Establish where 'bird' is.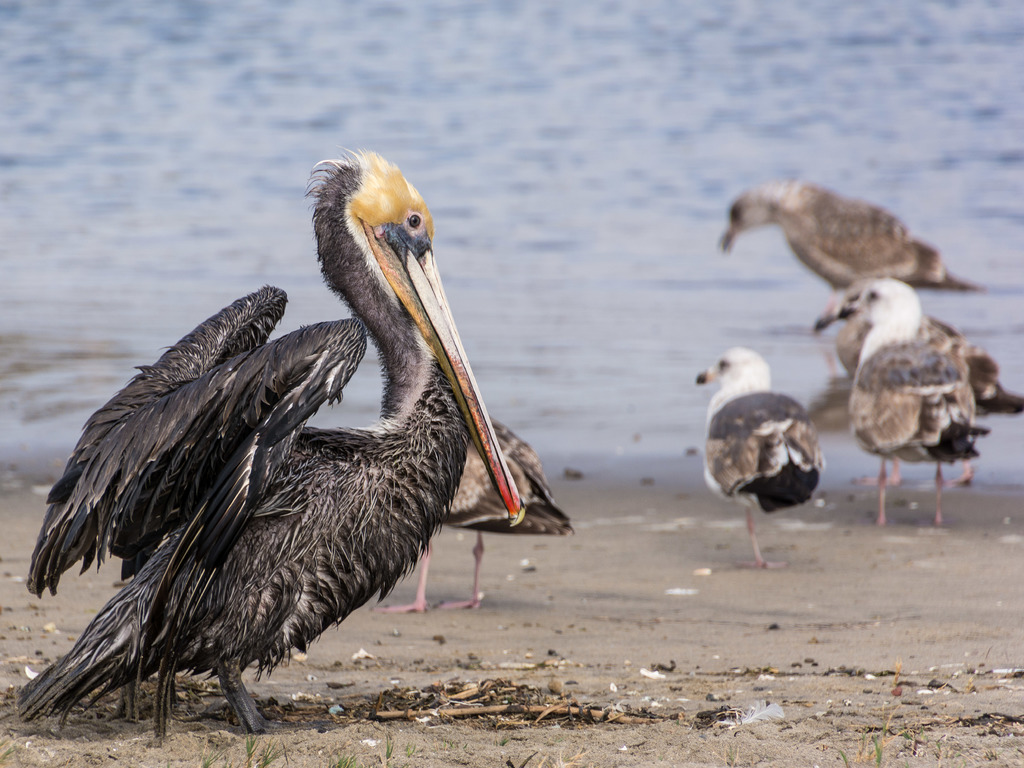
Established at 810 278 1023 494.
